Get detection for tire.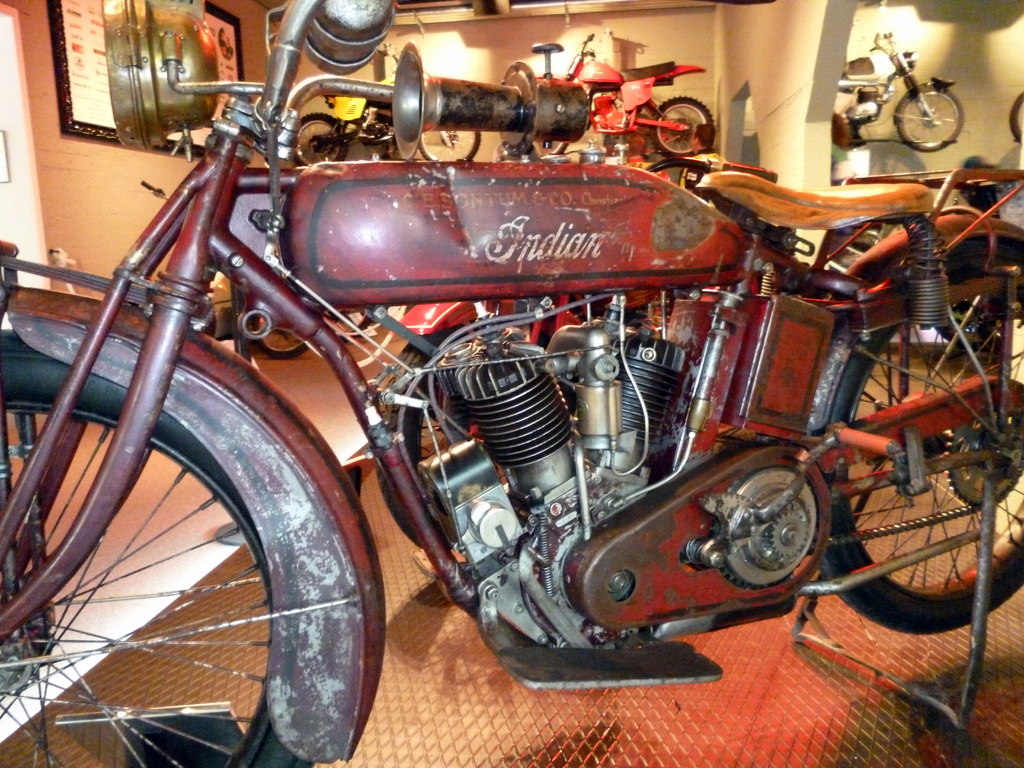
Detection: {"x1": 1010, "y1": 93, "x2": 1023, "y2": 143}.
